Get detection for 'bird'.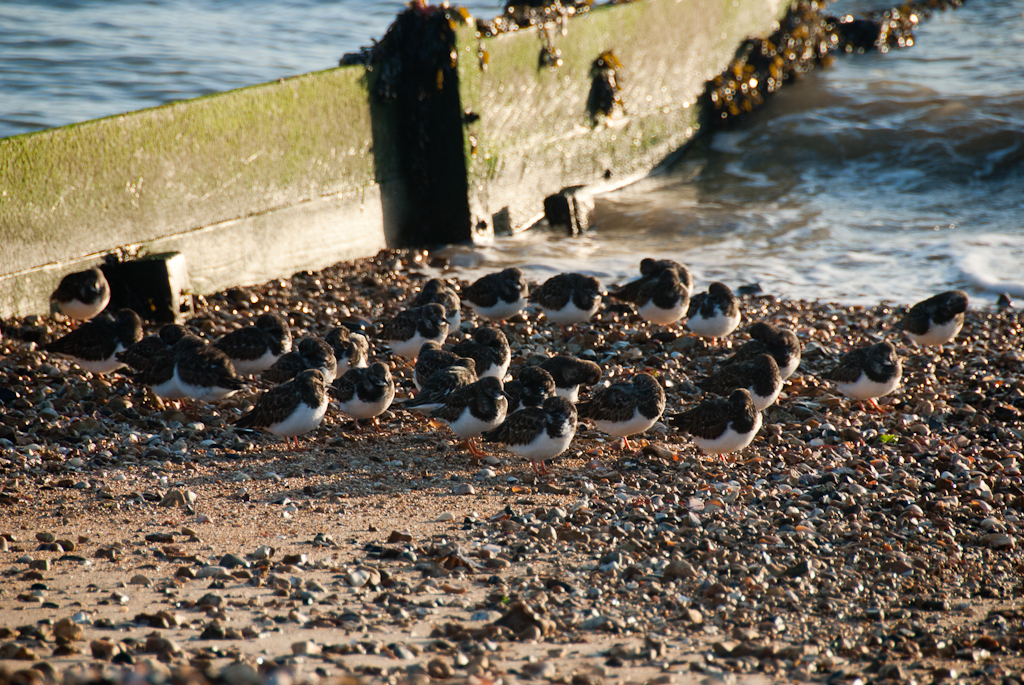
Detection: bbox(697, 356, 782, 415).
